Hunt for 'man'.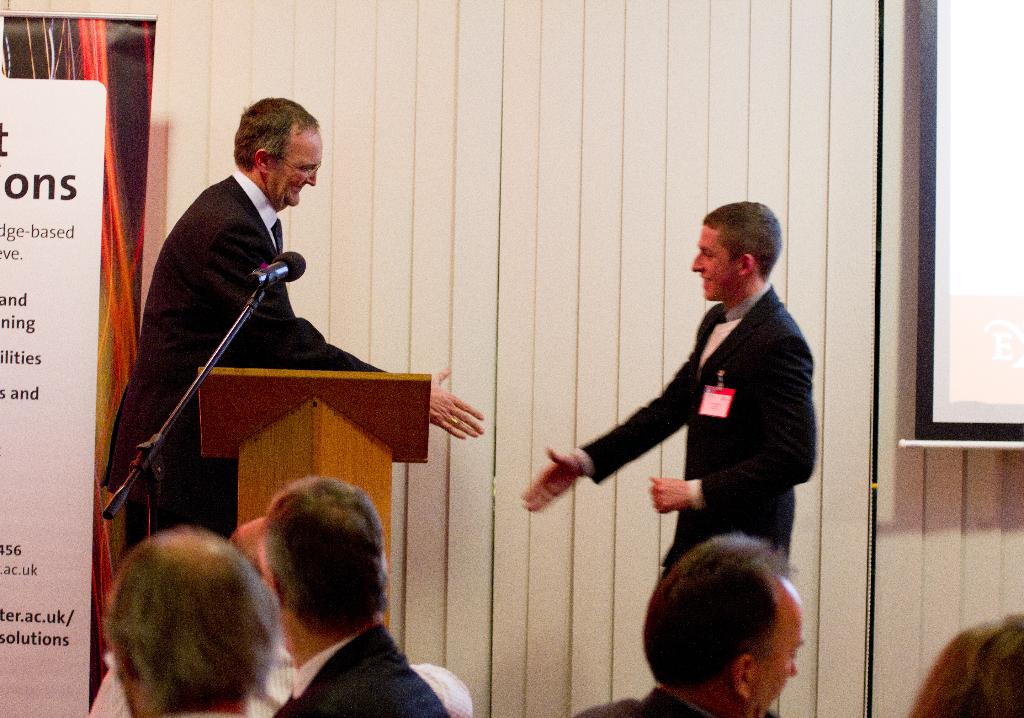
Hunted down at x1=564 y1=213 x2=831 y2=642.
